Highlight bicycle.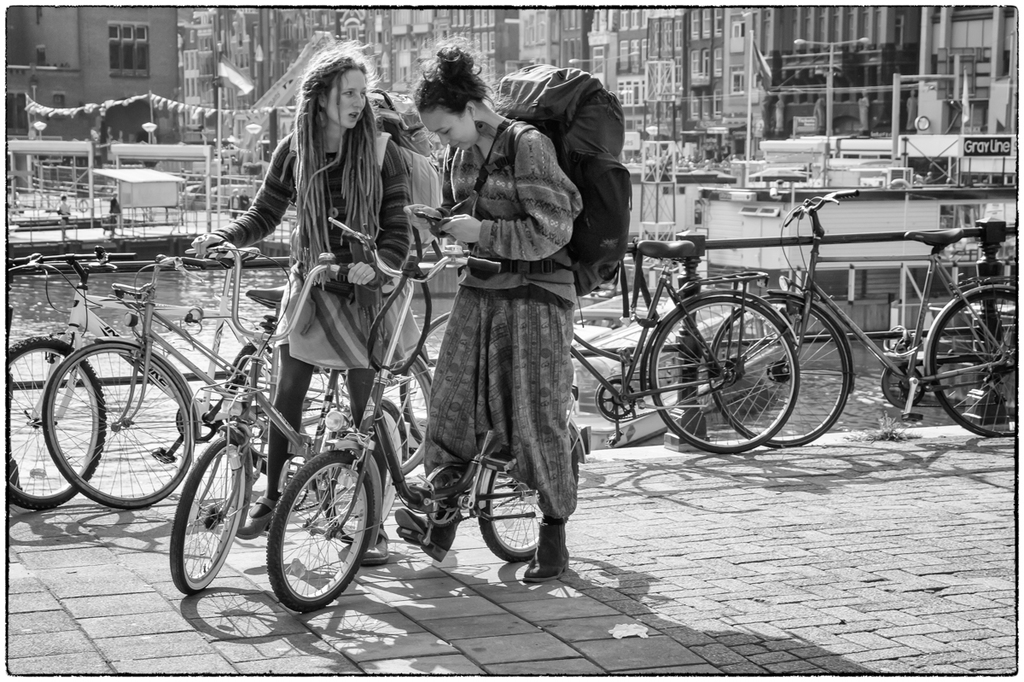
Highlighted region: (703,184,1021,441).
